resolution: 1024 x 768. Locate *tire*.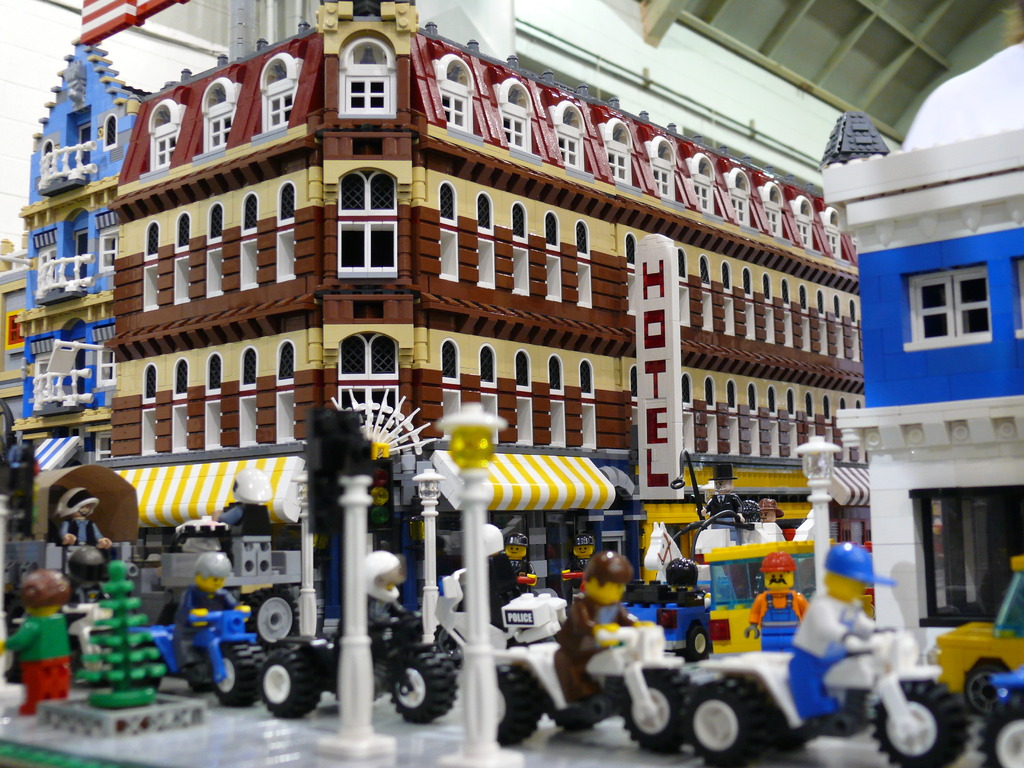
select_region(390, 646, 461, 728).
